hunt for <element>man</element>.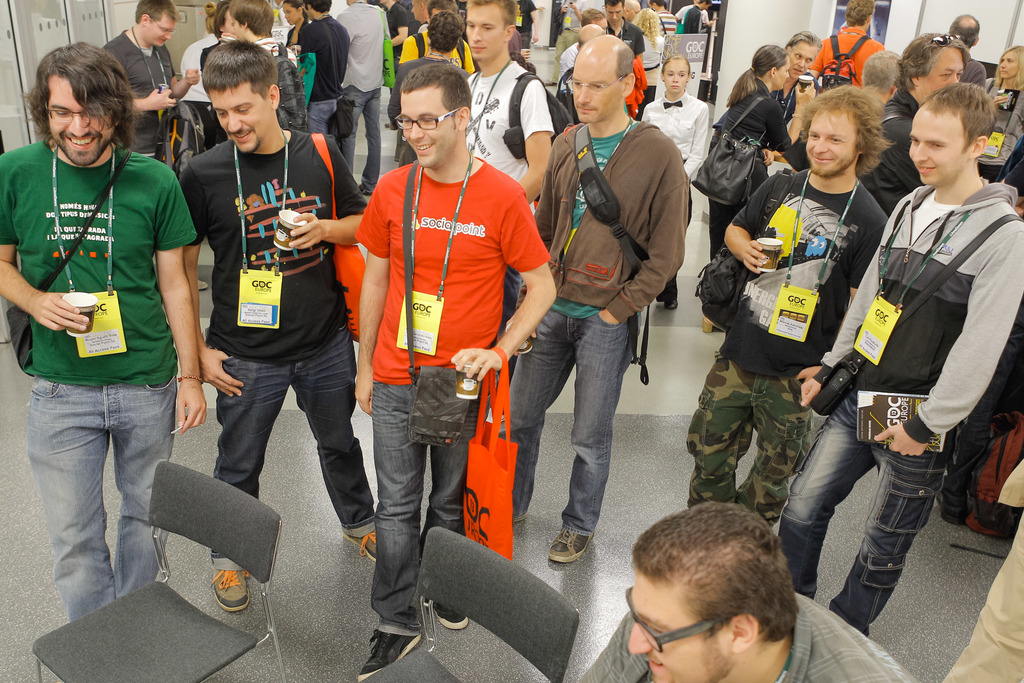
Hunted down at {"x1": 296, "y1": 0, "x2": 350, "y2": 136}.
